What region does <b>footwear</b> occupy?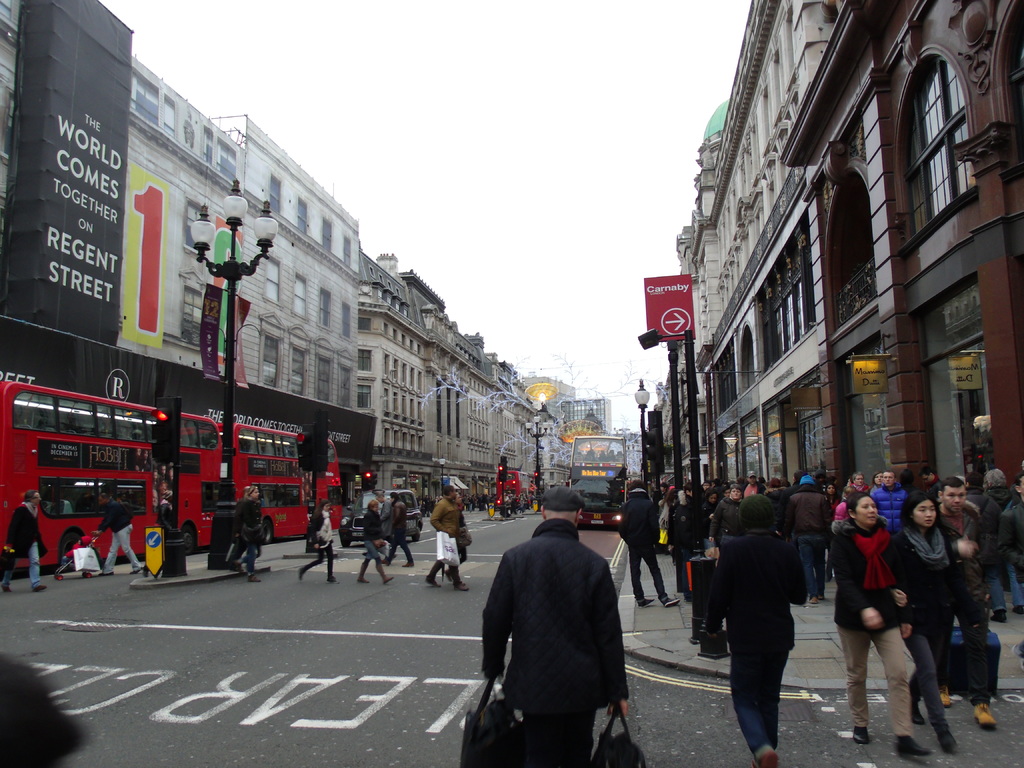
295/566/303/584.
